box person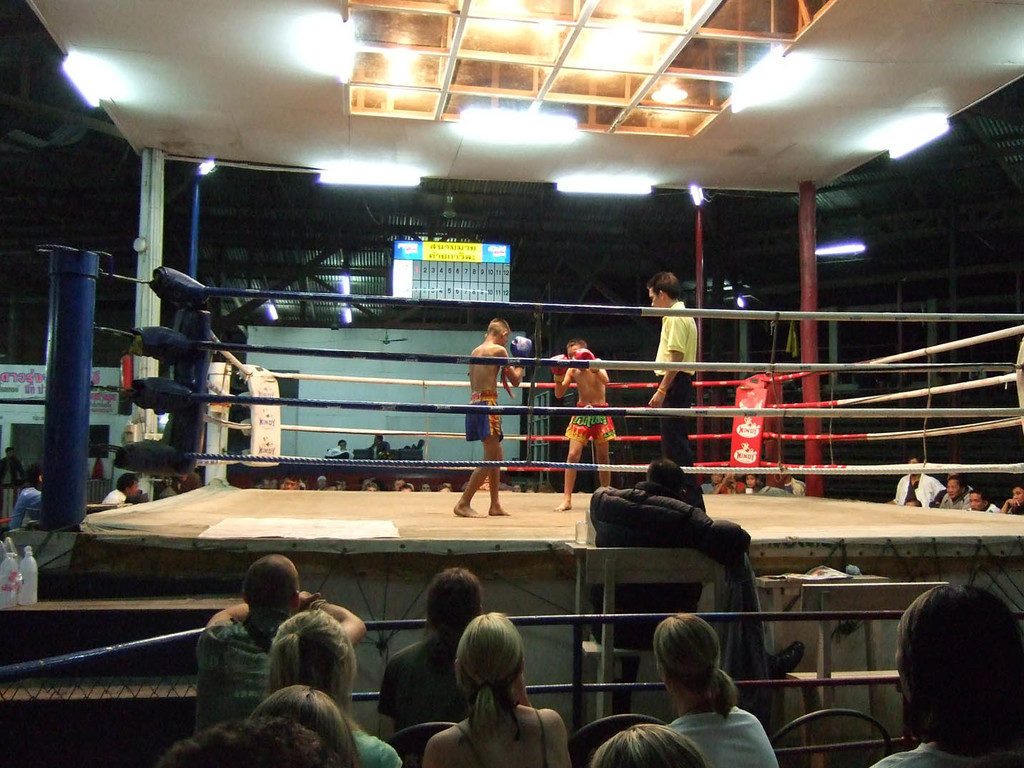
rect(863, 562, 1023, 767)
